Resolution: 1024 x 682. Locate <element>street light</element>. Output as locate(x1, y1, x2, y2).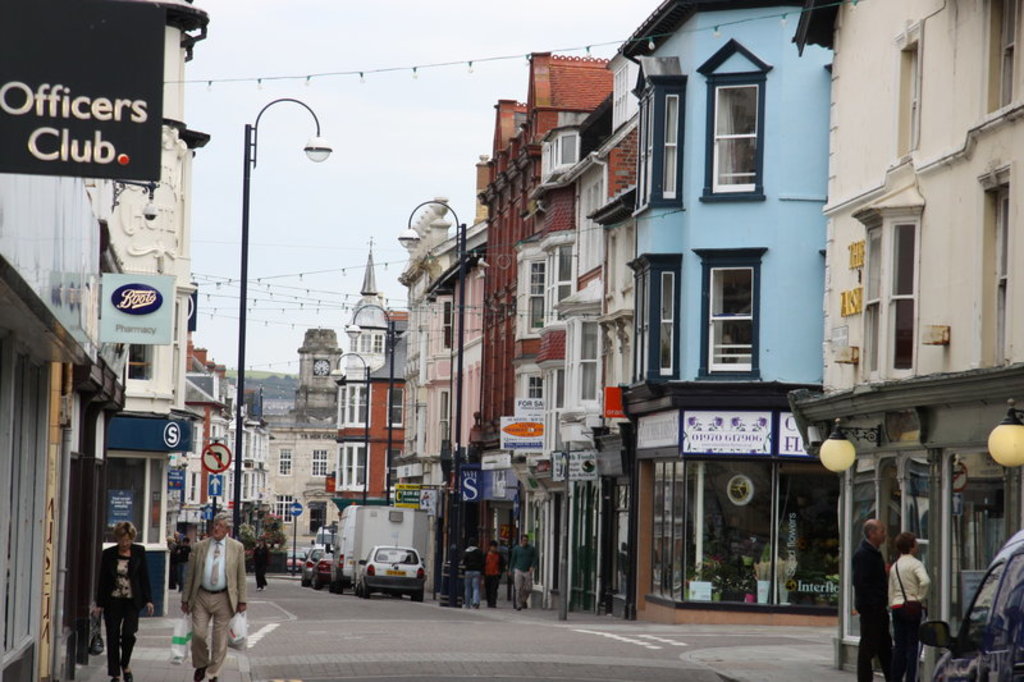
locate(342, 294, 398, 500).
